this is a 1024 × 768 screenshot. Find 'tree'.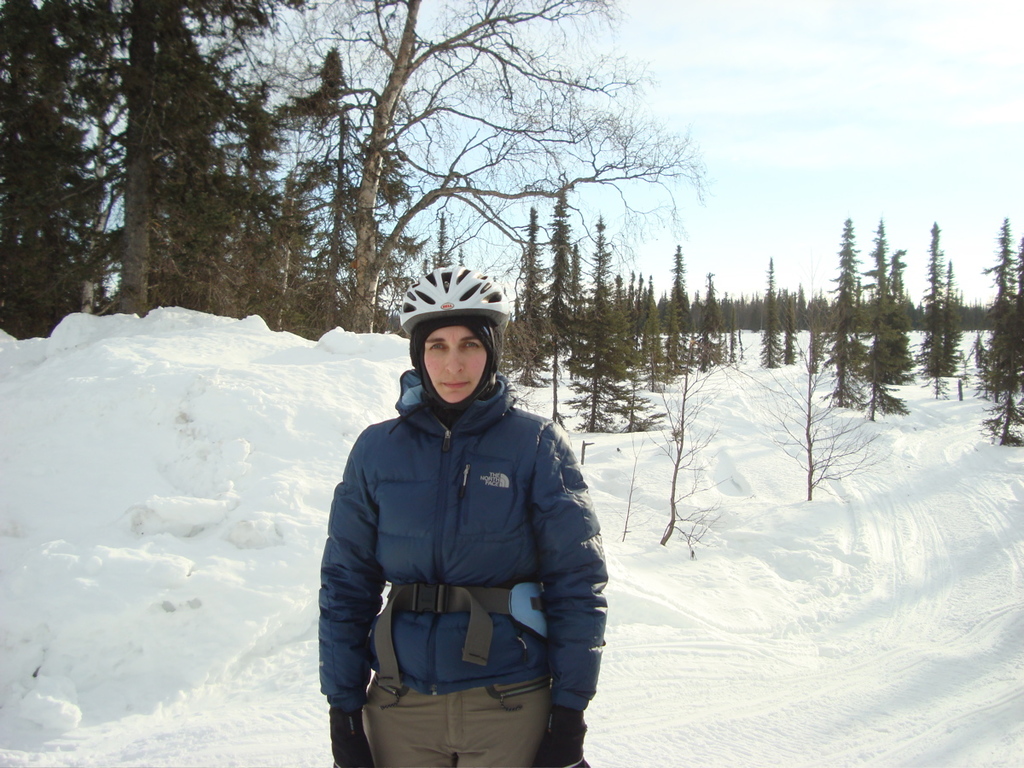
Bounding box: BBox(689, 272, 742, 368).
